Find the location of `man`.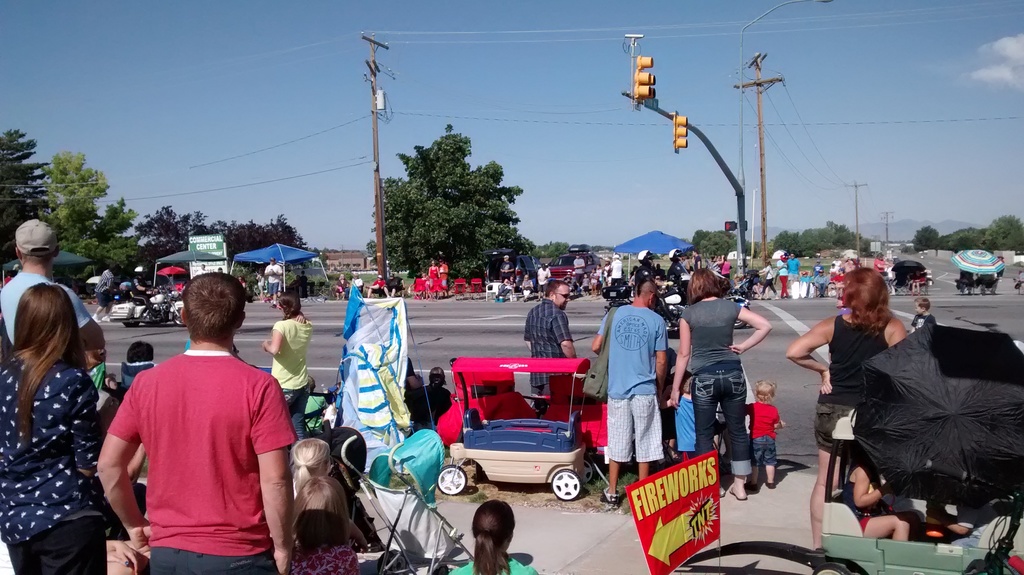
Location: 630/248/668/318.
